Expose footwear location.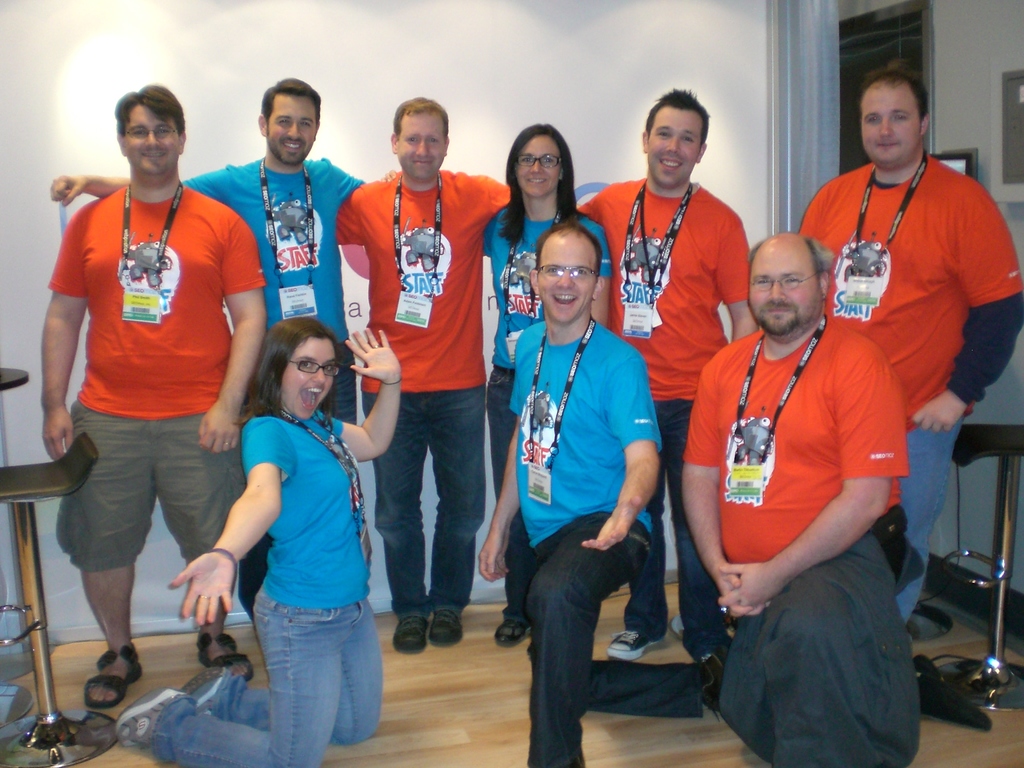
Exposed at {"left": 83, "top": 646, "right": 141, "bottom": 712}.
